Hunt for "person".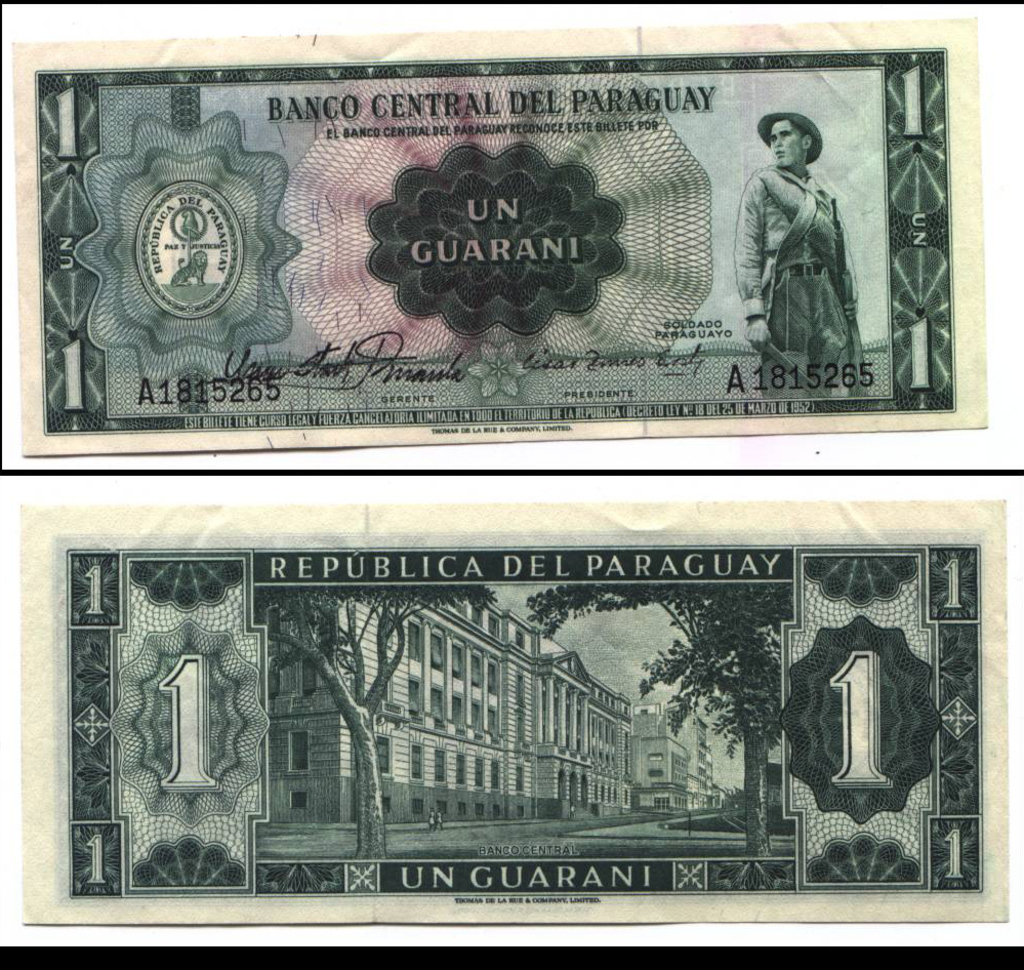
Hunted down at 730 111 861 406.
